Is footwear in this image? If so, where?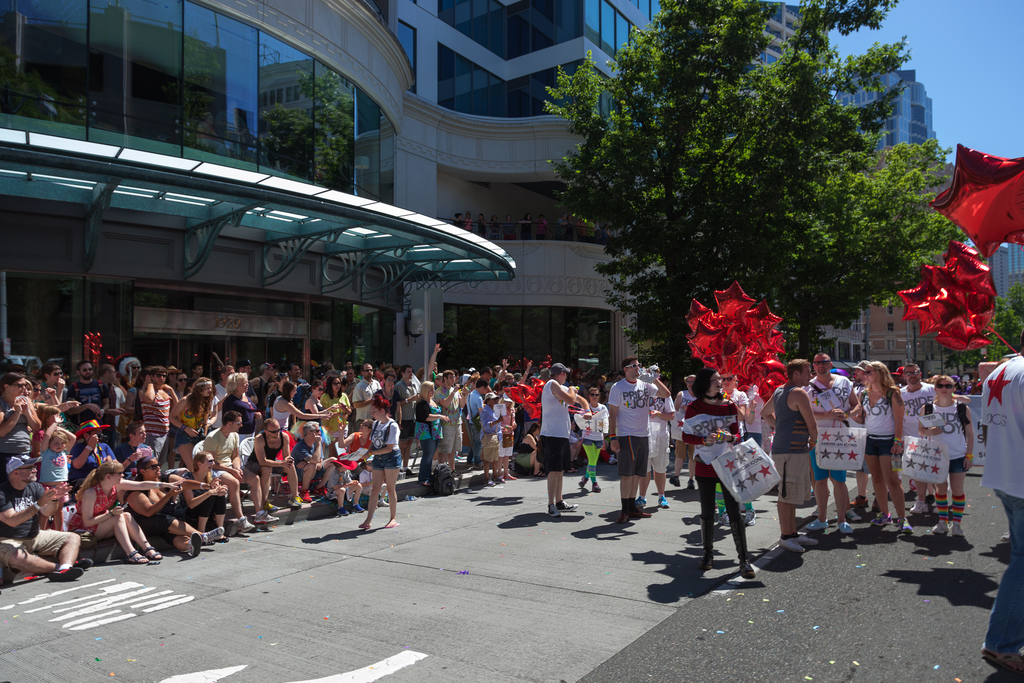
Yes, at select_region(255, 503, 276, 525).
